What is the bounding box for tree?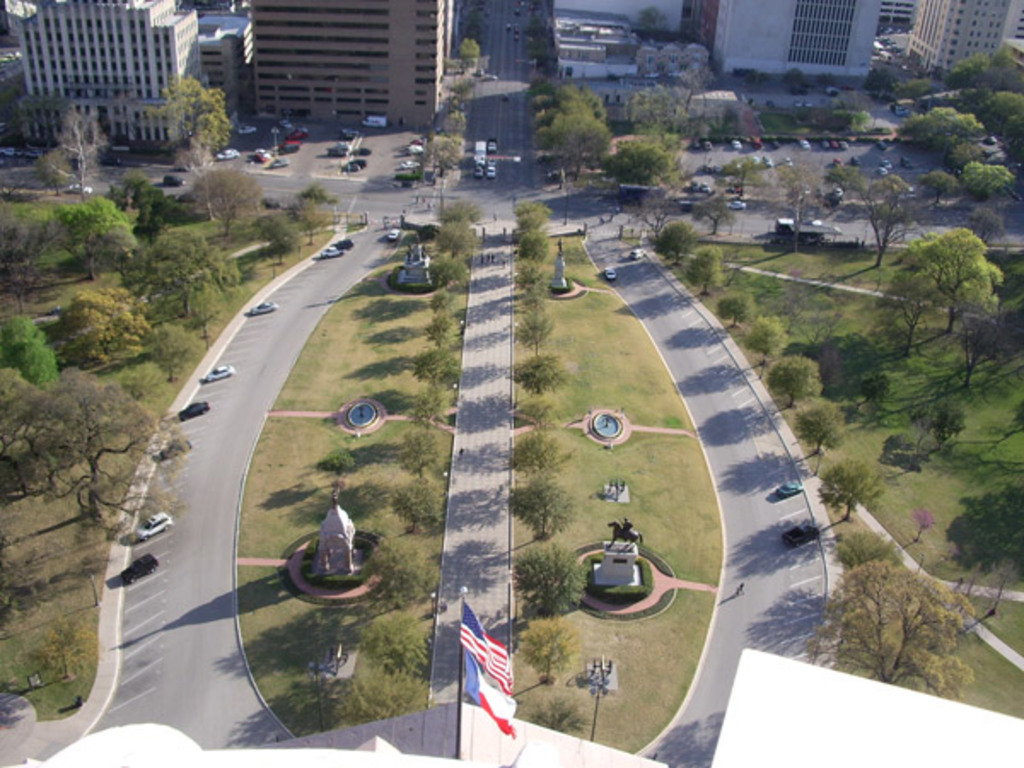
<box>116,167,164,205</box>.
